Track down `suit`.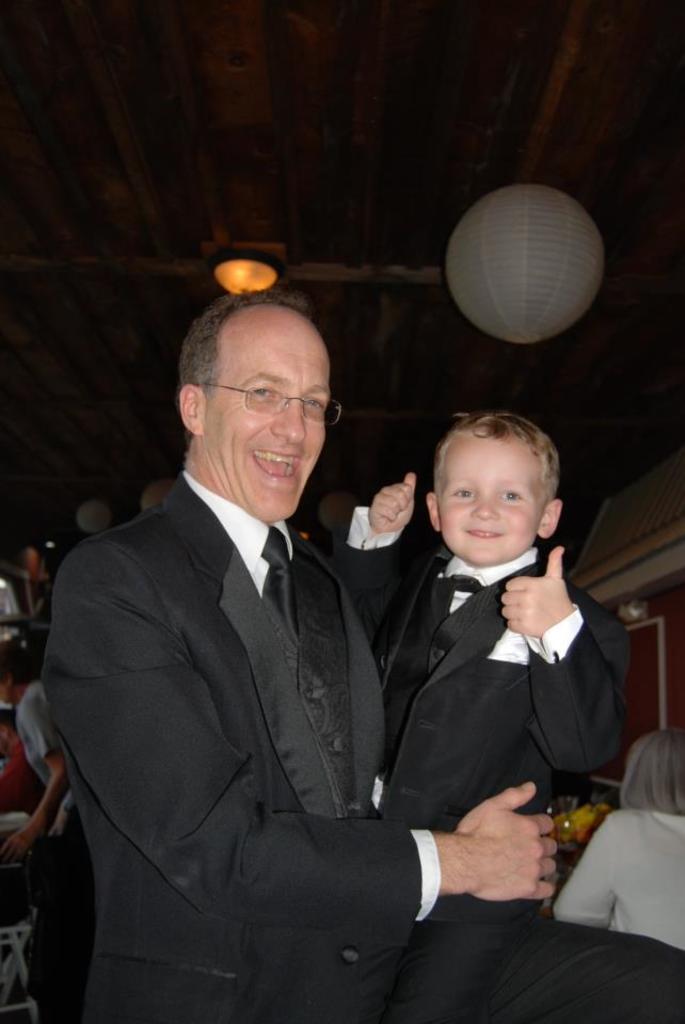
Tracked to 74 327 489 1020.
